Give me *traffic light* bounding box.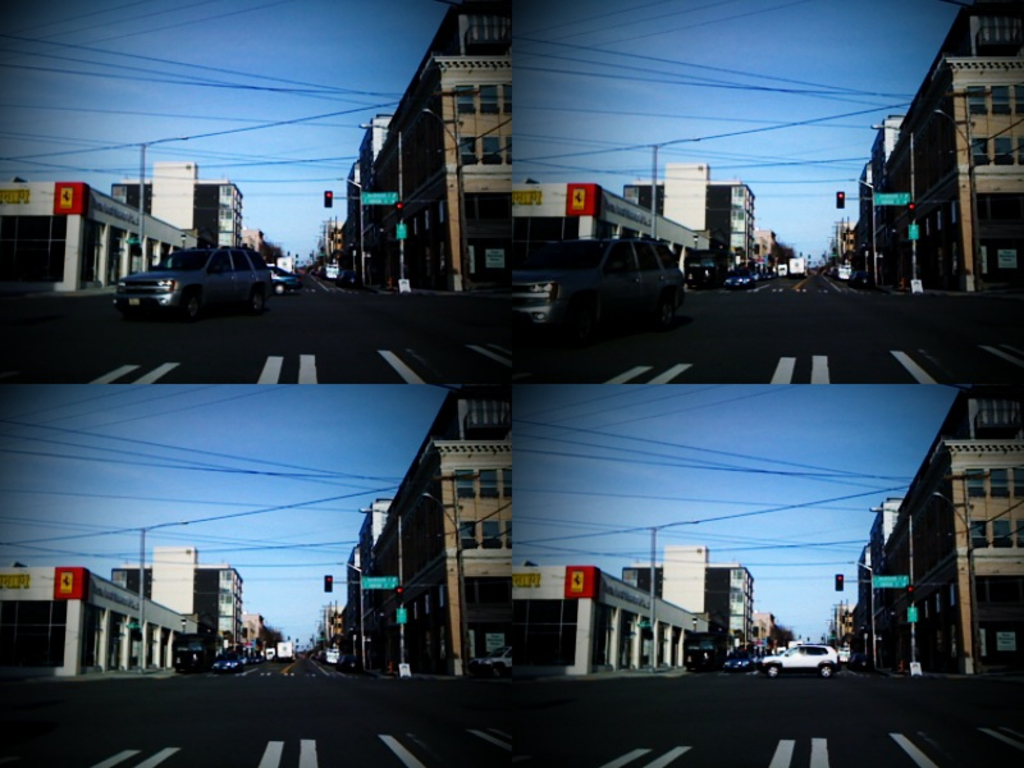
l=906, t=585, r=915, b=598.
